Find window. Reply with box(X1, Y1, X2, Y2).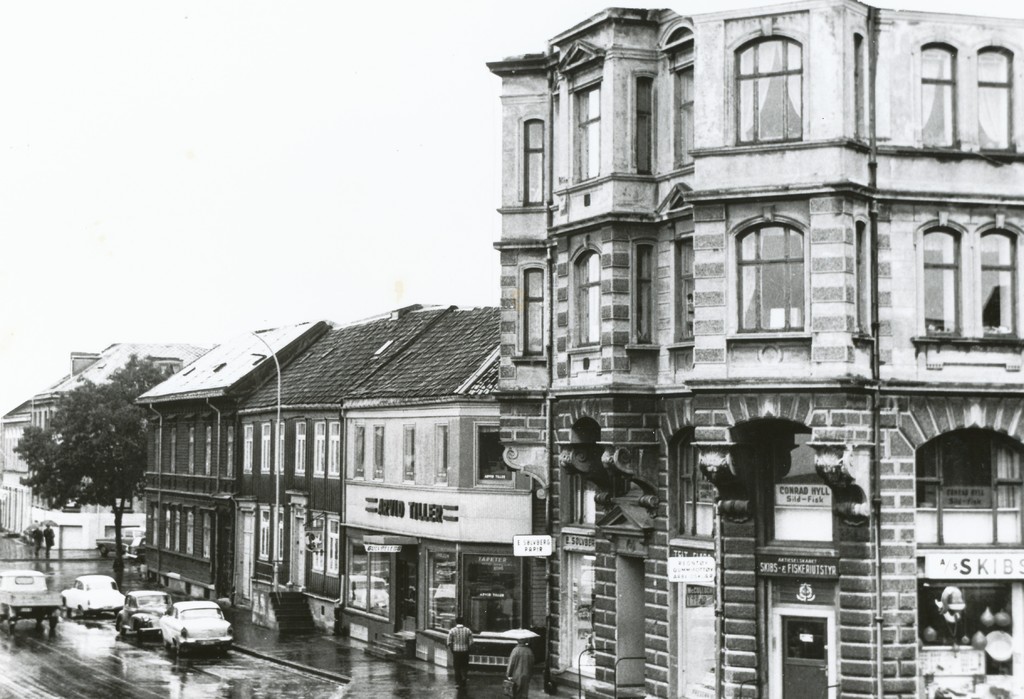
box(273, 506, 291, 574).
